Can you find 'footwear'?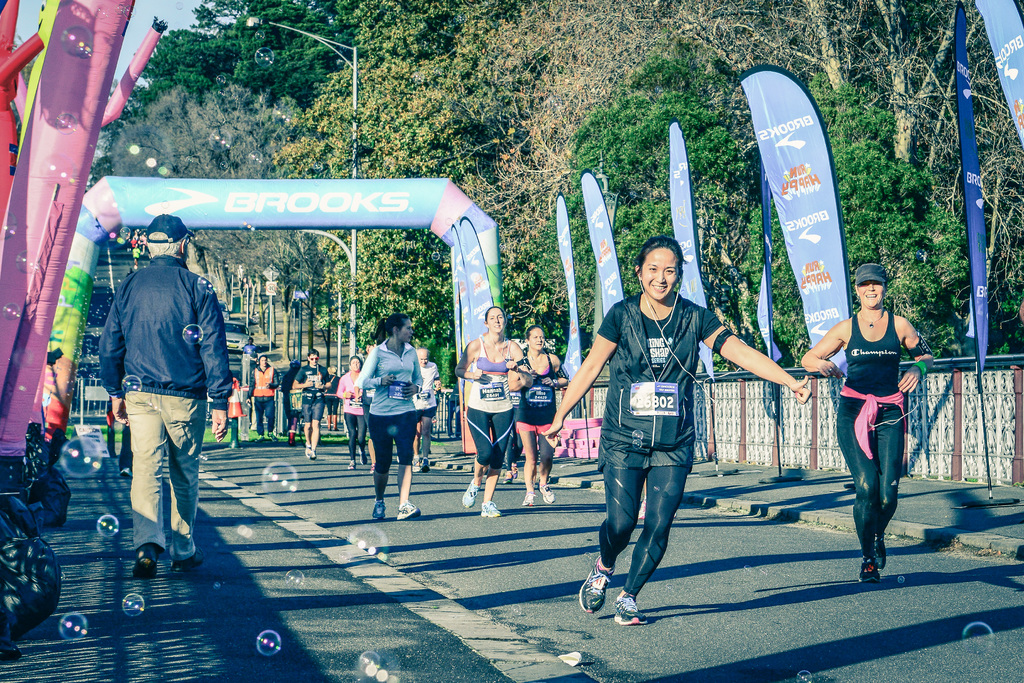
Yes, bounding box: region(132, 543, 159, 578).
